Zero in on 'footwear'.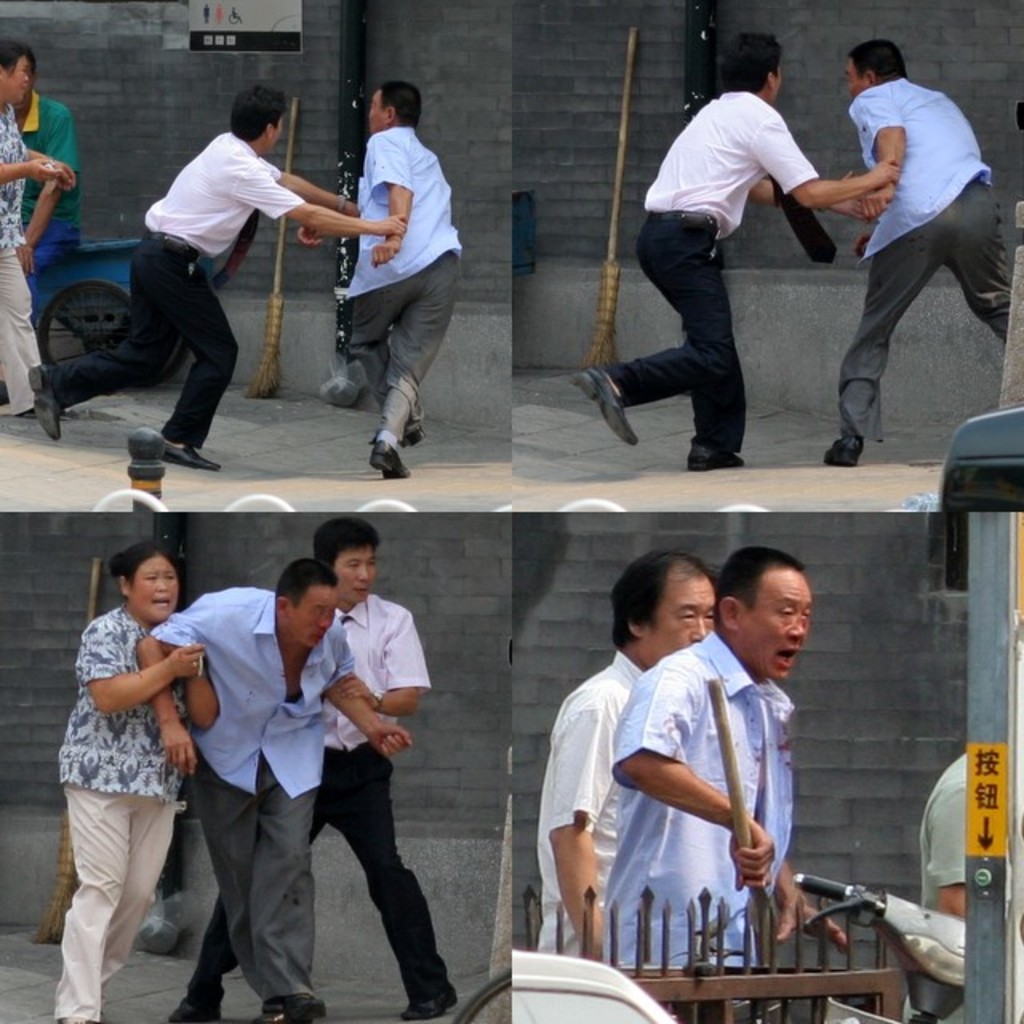
Zeroed in: {"x1": 397, "y1": 990, "x2": 458, "y2": 1019}.
